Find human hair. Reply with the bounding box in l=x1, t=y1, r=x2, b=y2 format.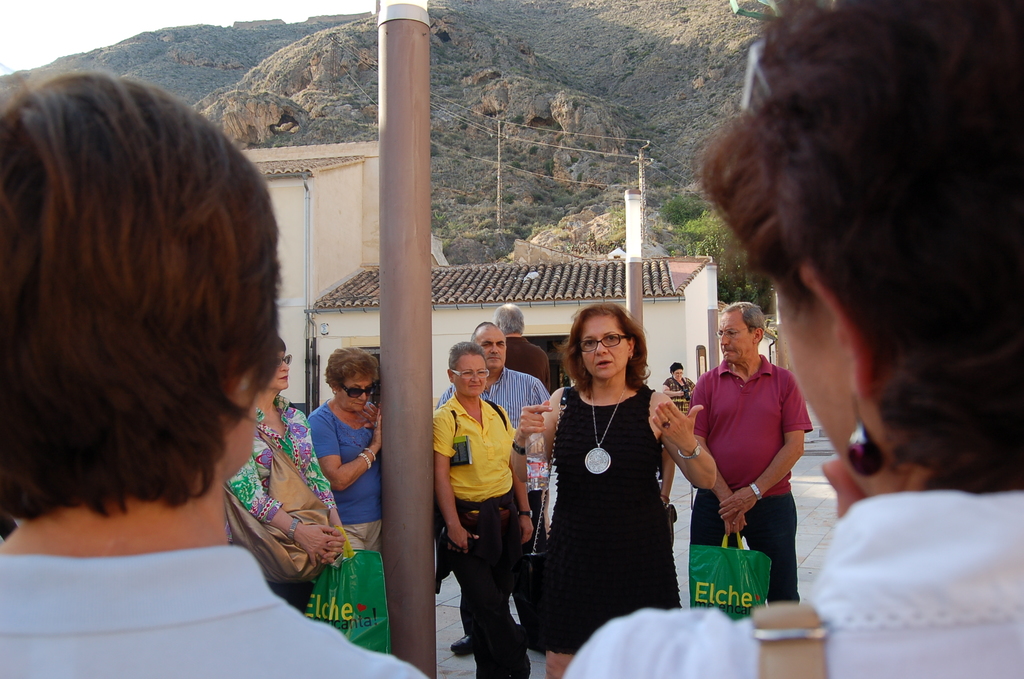
l=552, t=302, r=649, b=394.
